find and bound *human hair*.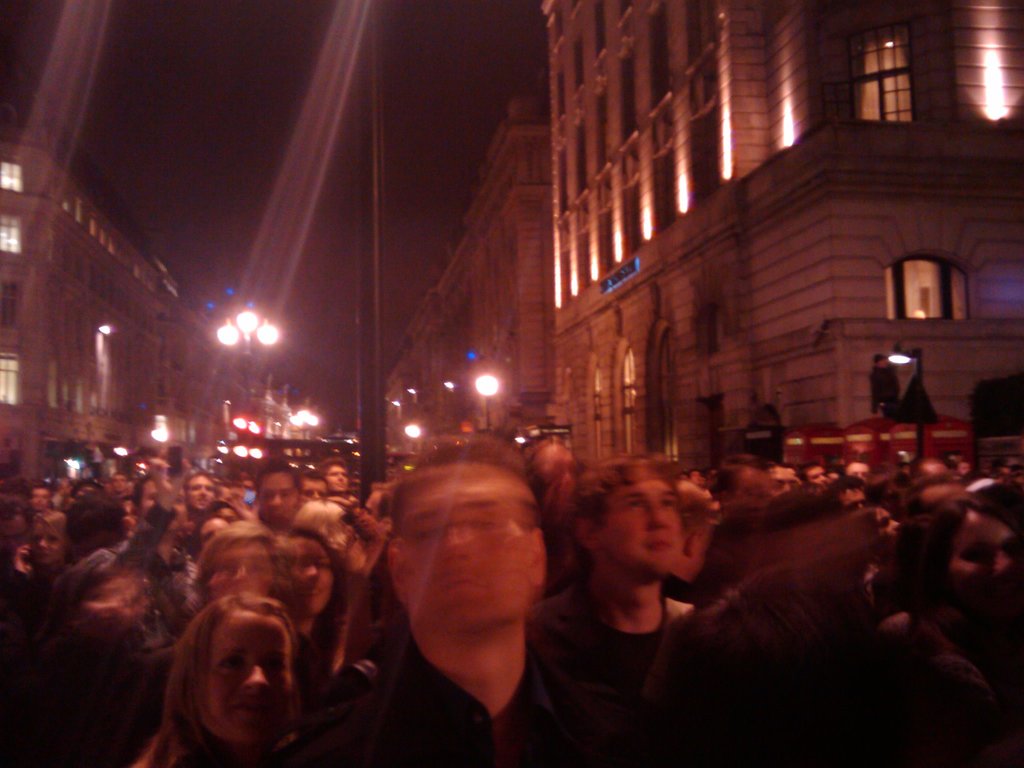
Bound: {"x1": 147, "y1": 591, "x2": 301, "y2": 767}.
